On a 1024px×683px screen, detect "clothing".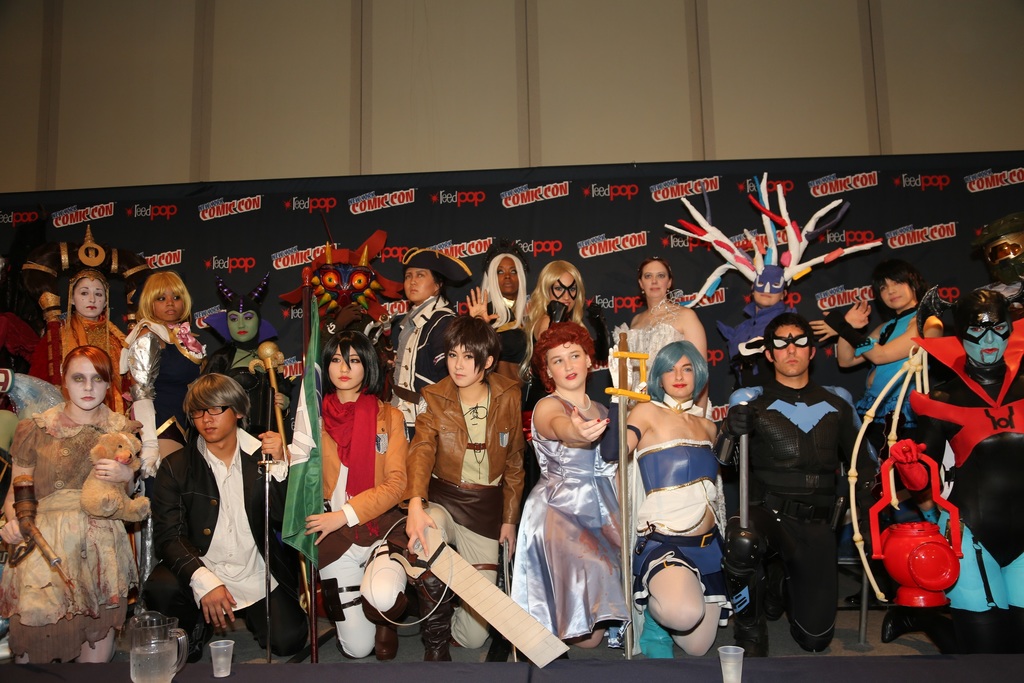
{"left": 858, "top": 308, "right": 921, "bottom": 427}.
